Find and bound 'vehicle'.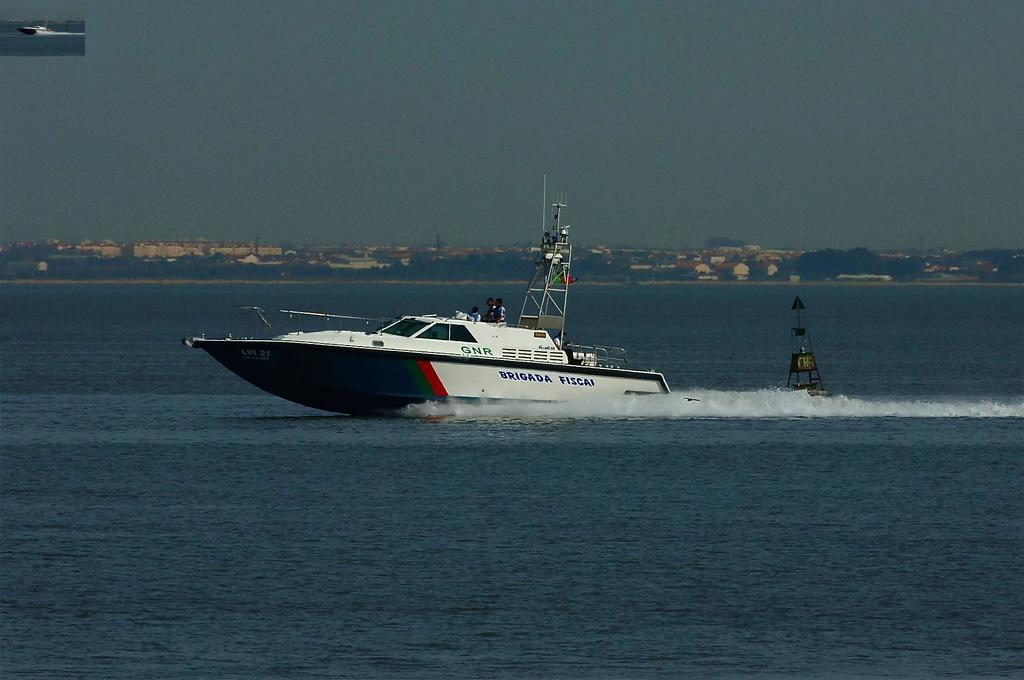
Bound: crop(211, 247, 693, 451).
